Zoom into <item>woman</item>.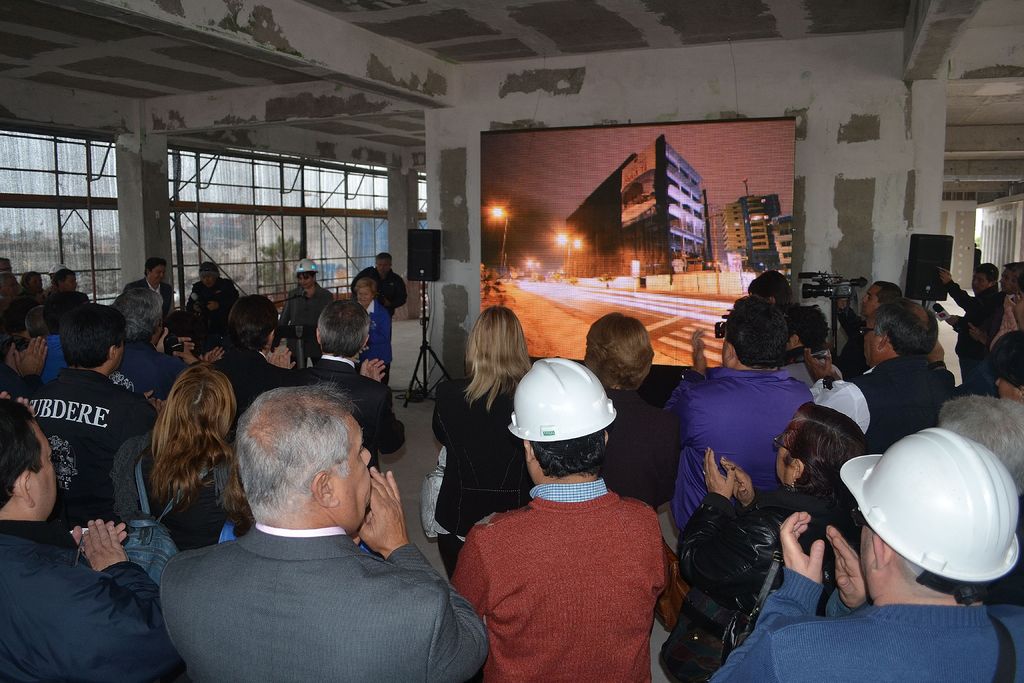
Zoom target: crop(436, 304, 539, 587).
